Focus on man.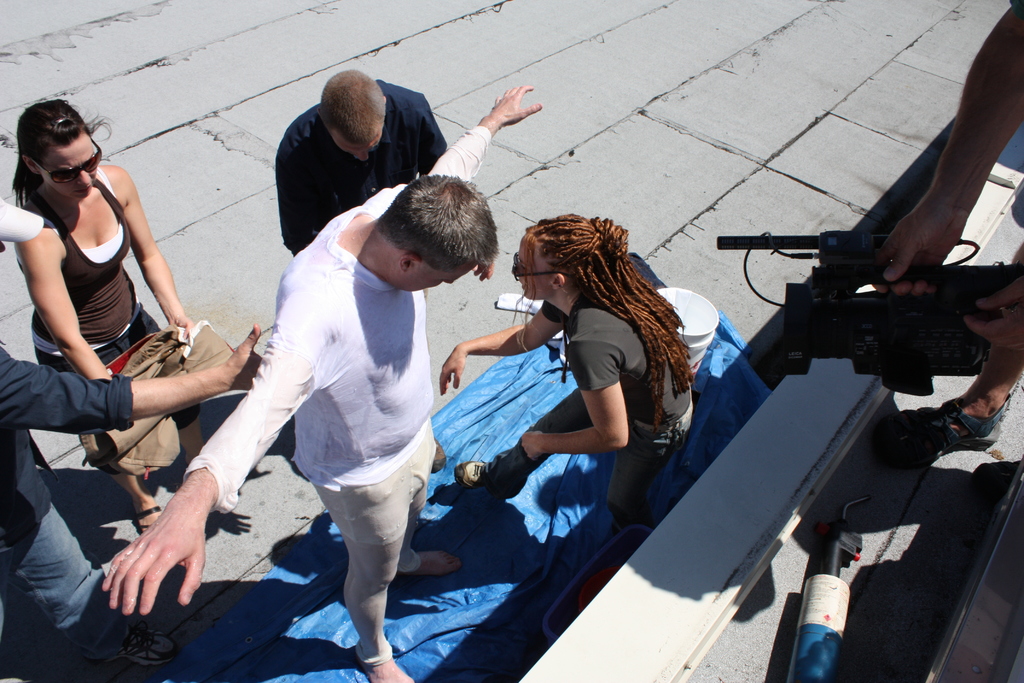
Focused at box(275, 69, 447, 258).
